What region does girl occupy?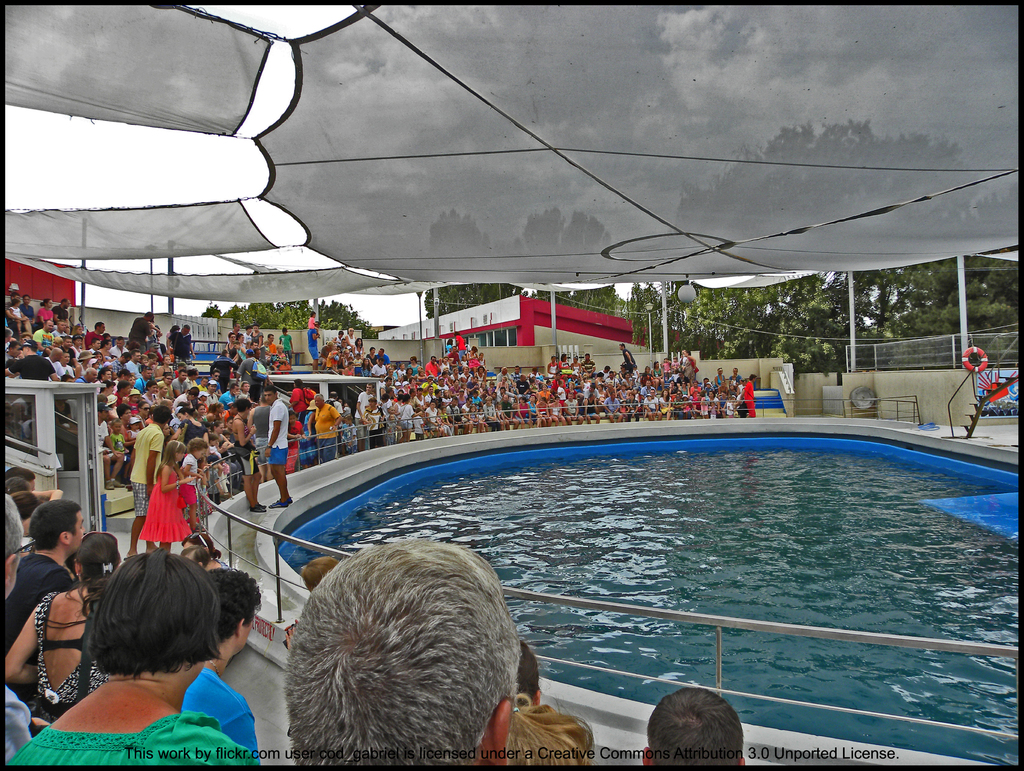
pyautogui.locateOnScreen(729, 375, 735, 384).
